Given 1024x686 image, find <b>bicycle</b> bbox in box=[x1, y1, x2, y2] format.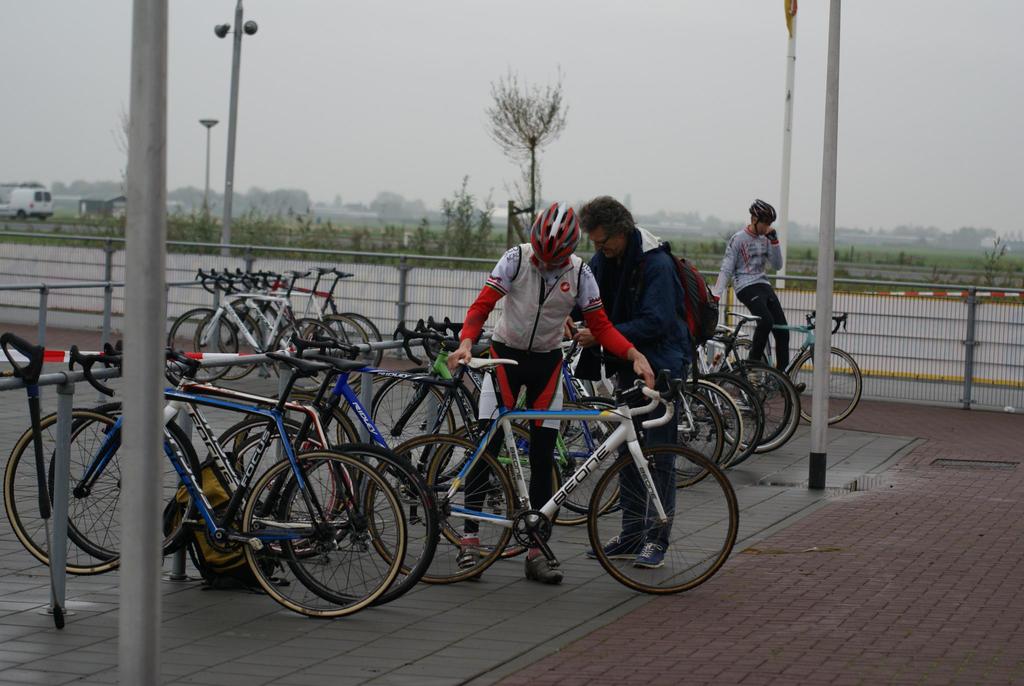
box=[170, 261, 343, 393].
